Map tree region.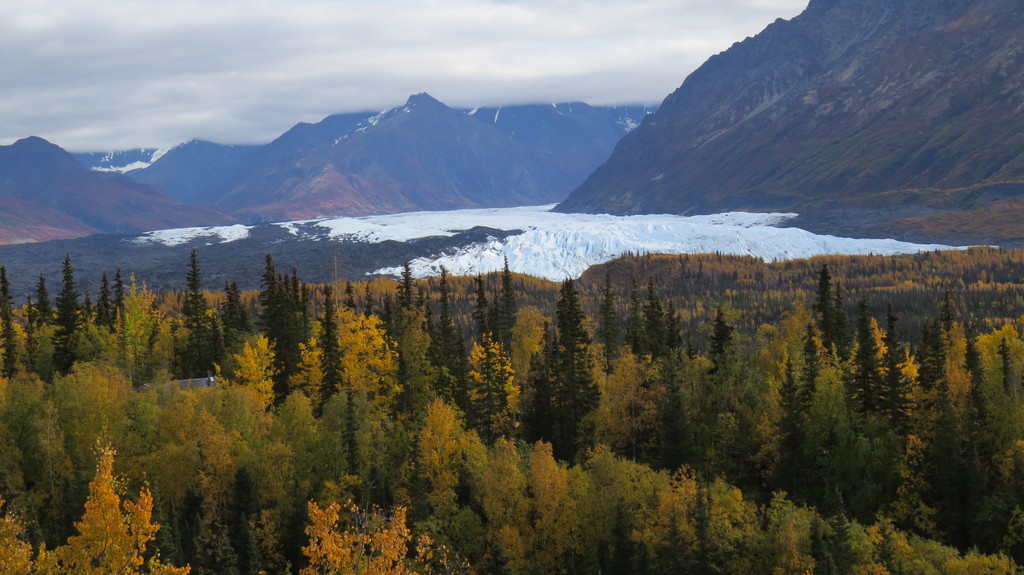
Mapped to (left=413, top=397, right=468, bottom=521).
